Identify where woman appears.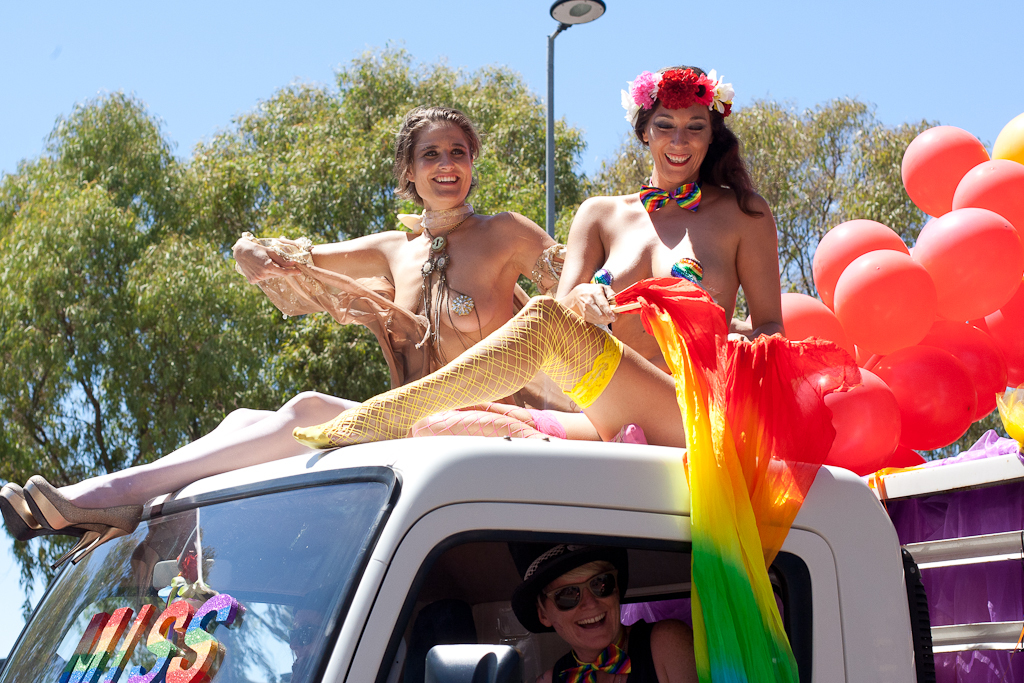
Appears at [x1=0, y1=102, x2=581, y2=560].
